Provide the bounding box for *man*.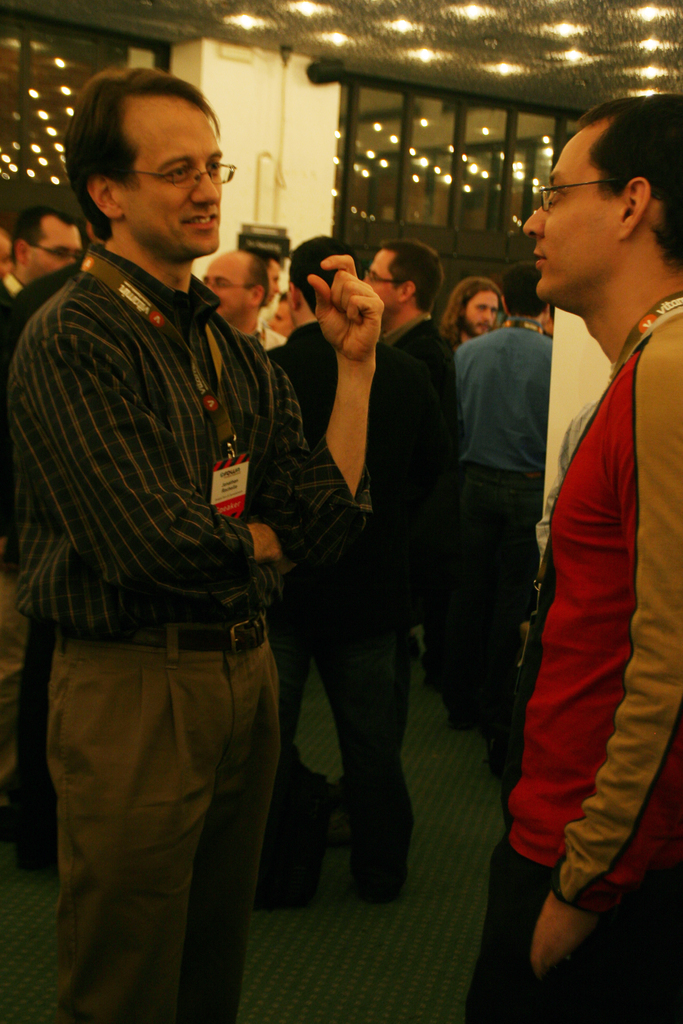
region(258, 253, 279, 324).
